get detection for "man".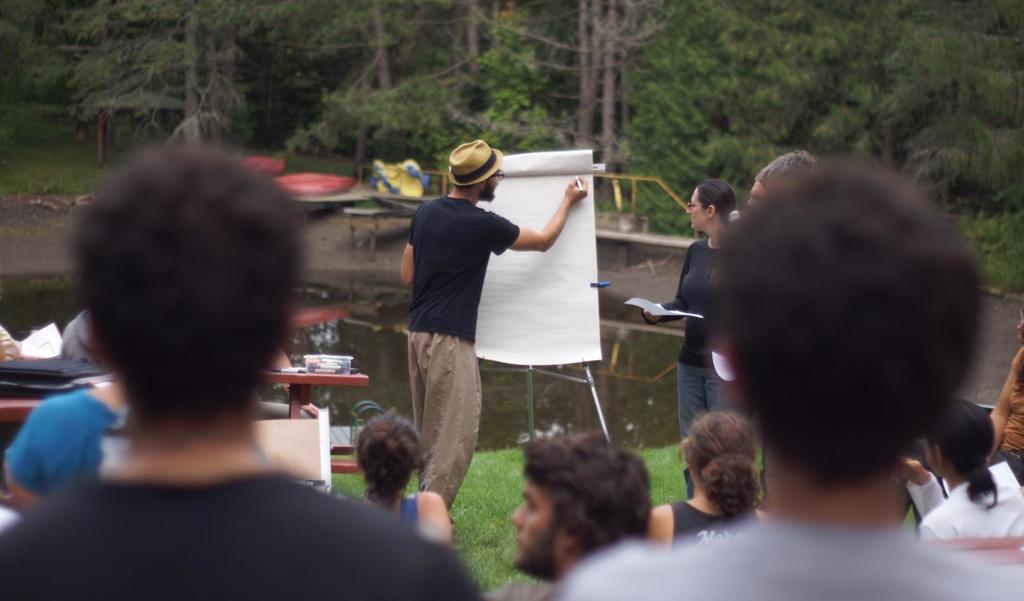
Detection: 8:152:487:600.
